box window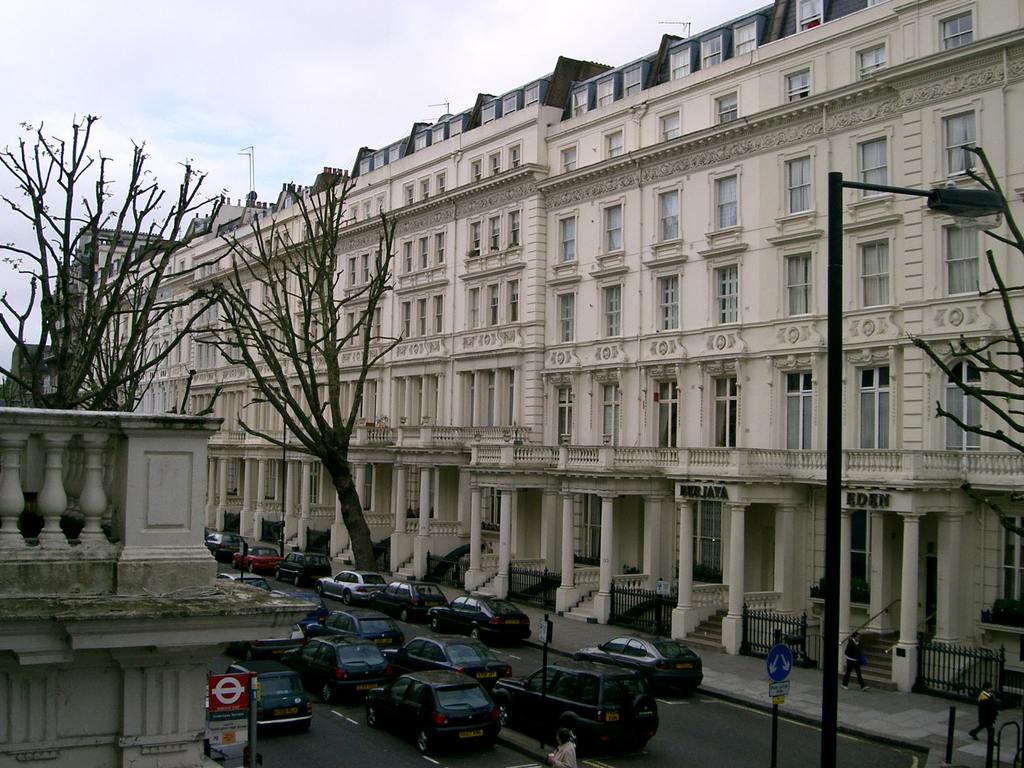
Rect(626, 69, 643, 101)
